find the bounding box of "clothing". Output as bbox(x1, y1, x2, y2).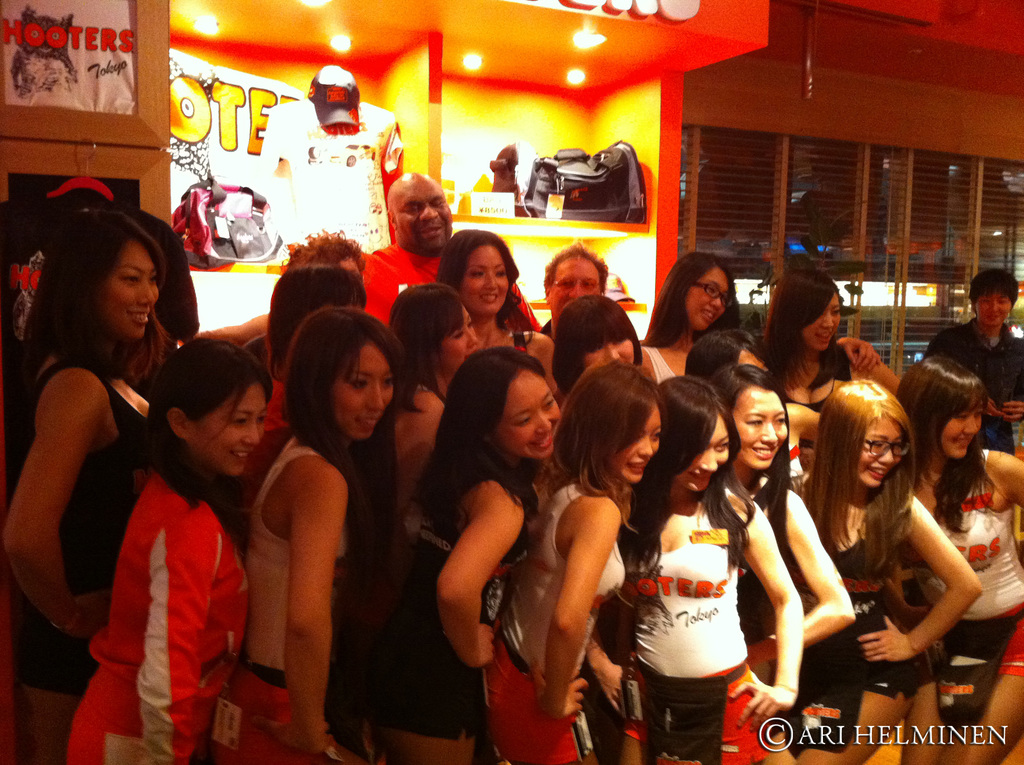
bbox(771, 490, 915, 754).
